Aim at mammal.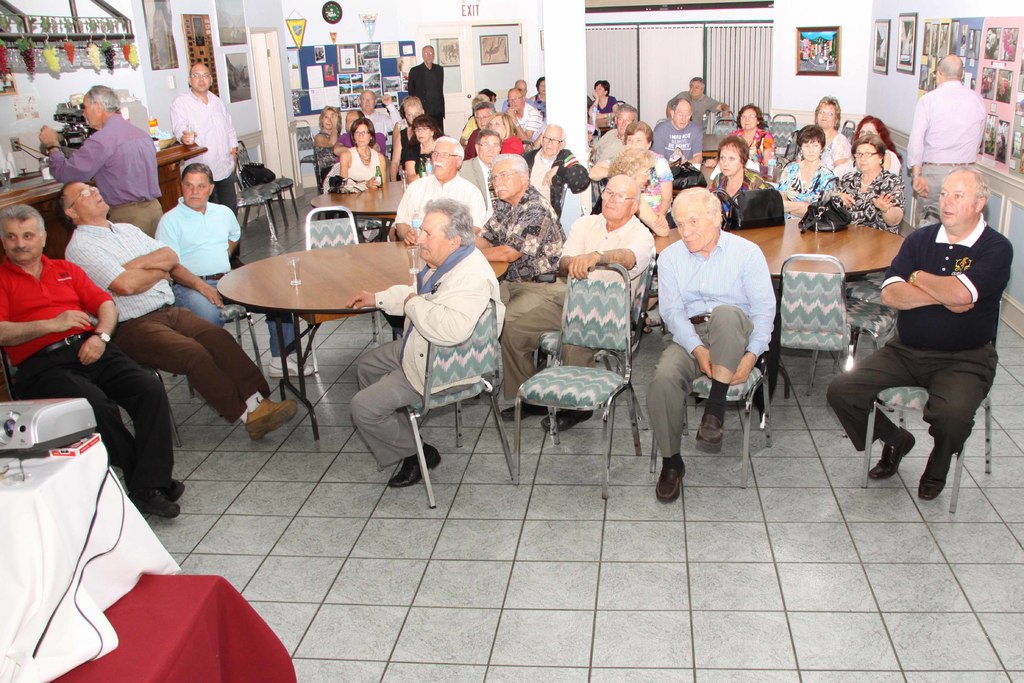
Aimed at left=0, top=201, right=187, bottom=520.
